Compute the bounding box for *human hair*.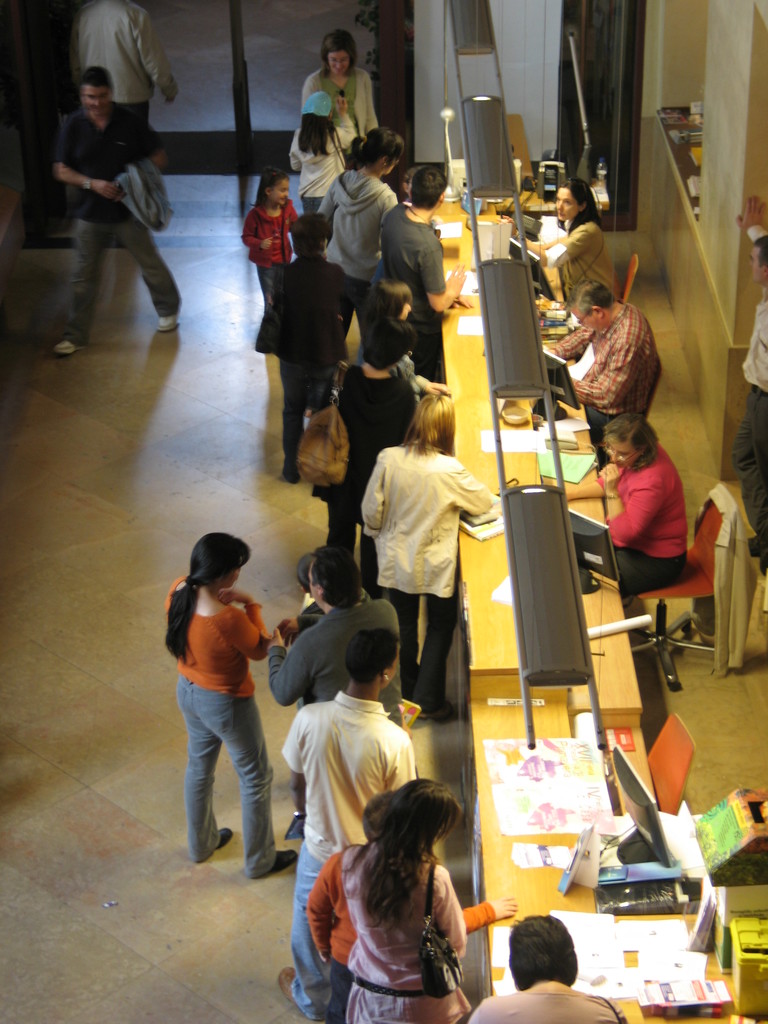
<region>319, 30, 359, 77</region>.
